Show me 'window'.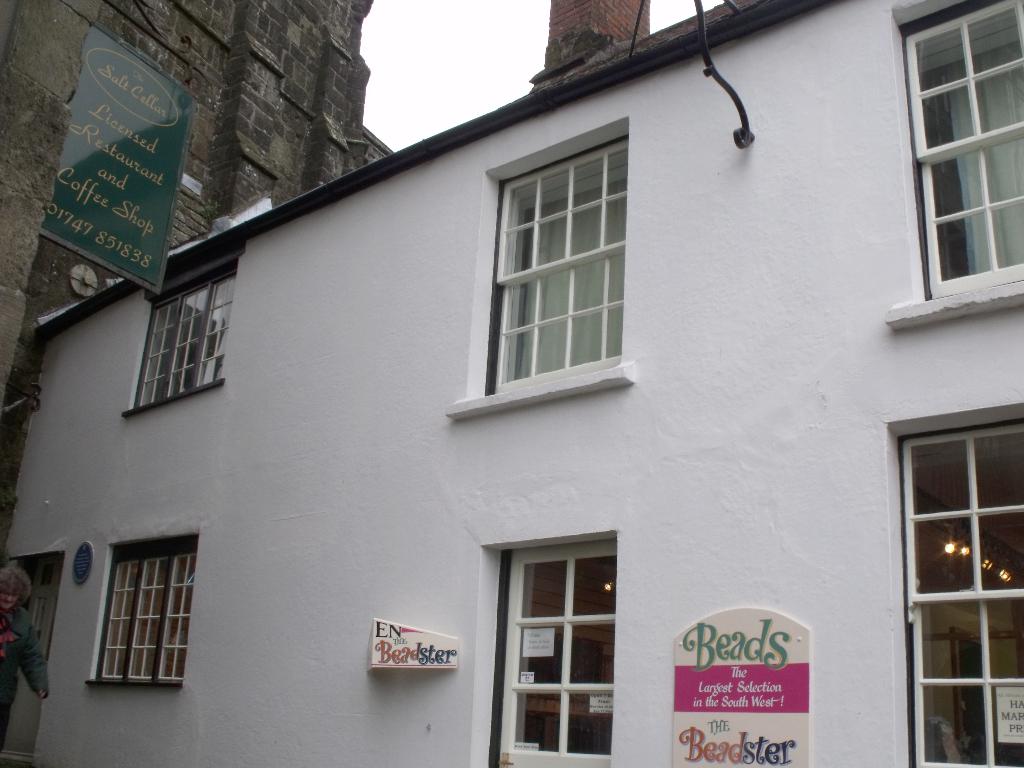
'window' is here: (left=885, top=404, right=1023, bottom=767).
